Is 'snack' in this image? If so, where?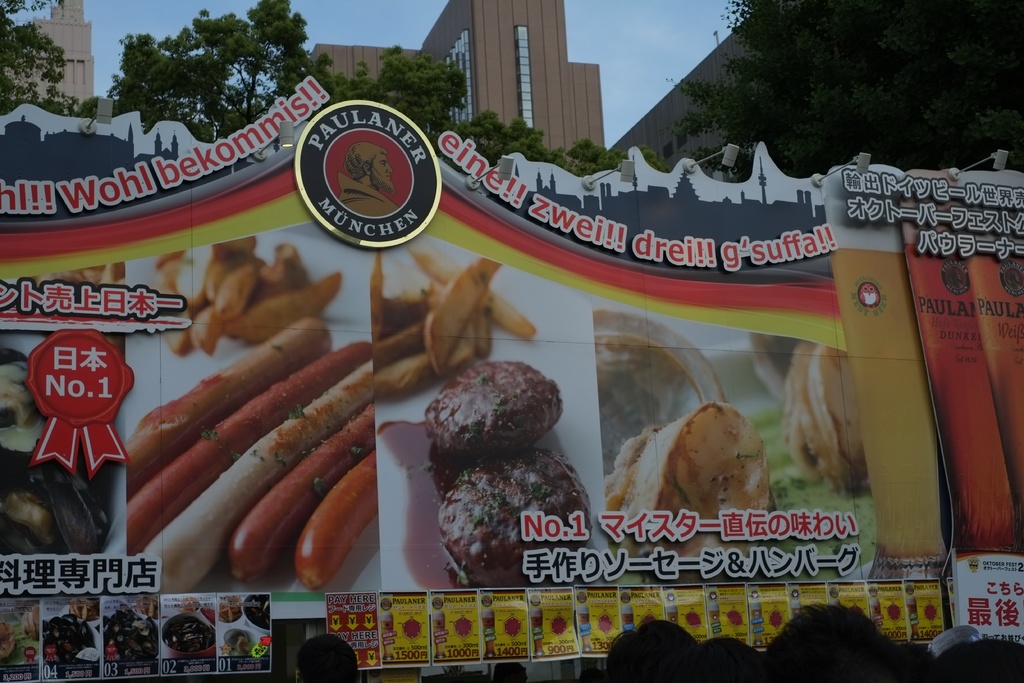
Yes, at (x1=425, y1=361, x2=559, y2=454).
